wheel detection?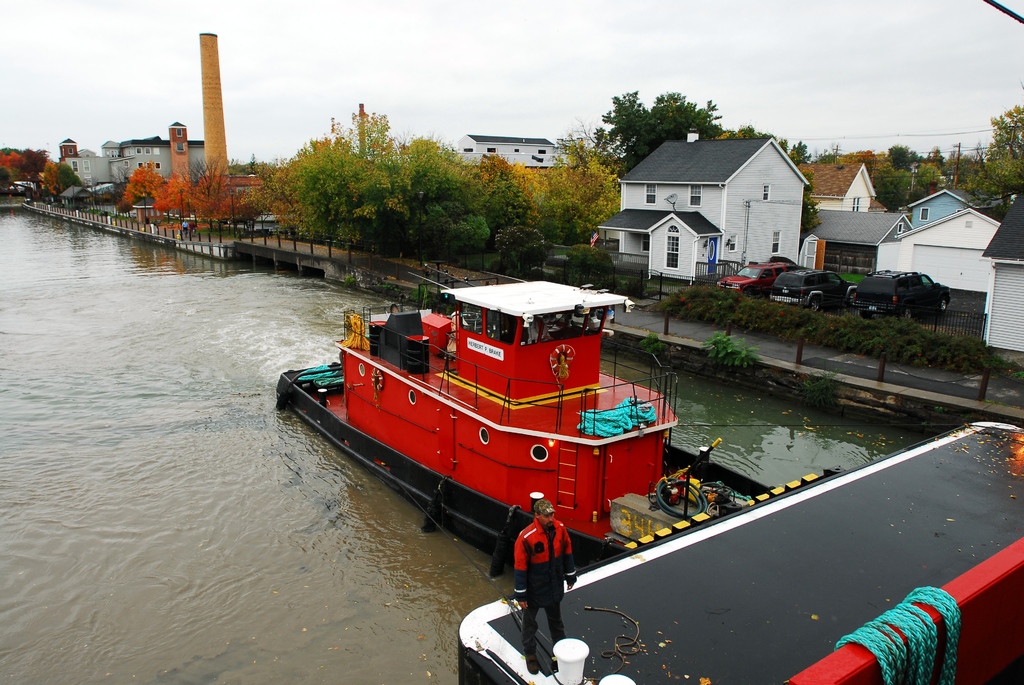
l=849, t=292, r=857, b=306
